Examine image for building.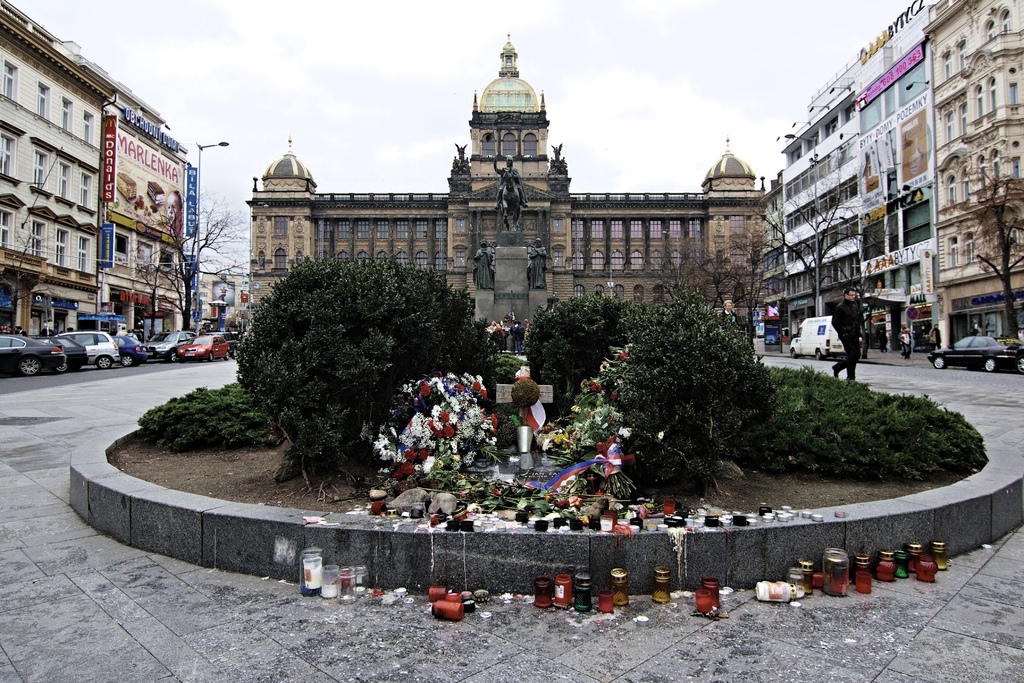
Examination result: 248,26,774,320.
